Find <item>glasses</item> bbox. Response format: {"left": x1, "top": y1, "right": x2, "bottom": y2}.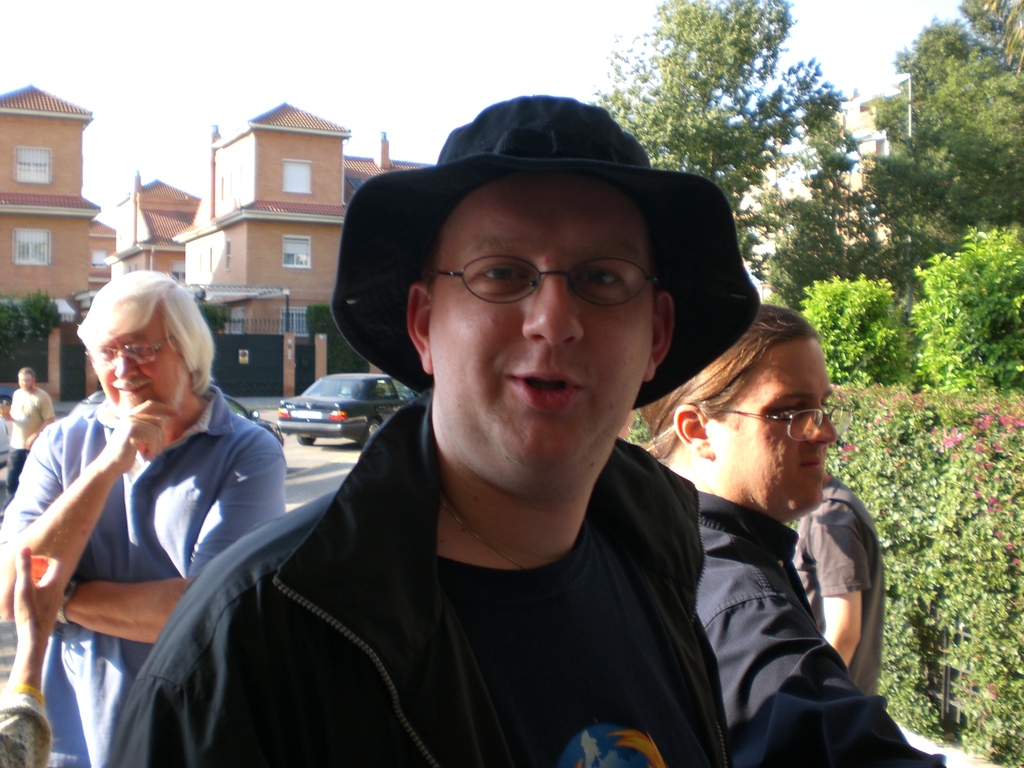
{"left": 711, "top": 404, "right": 855, "bottom": 443}.
